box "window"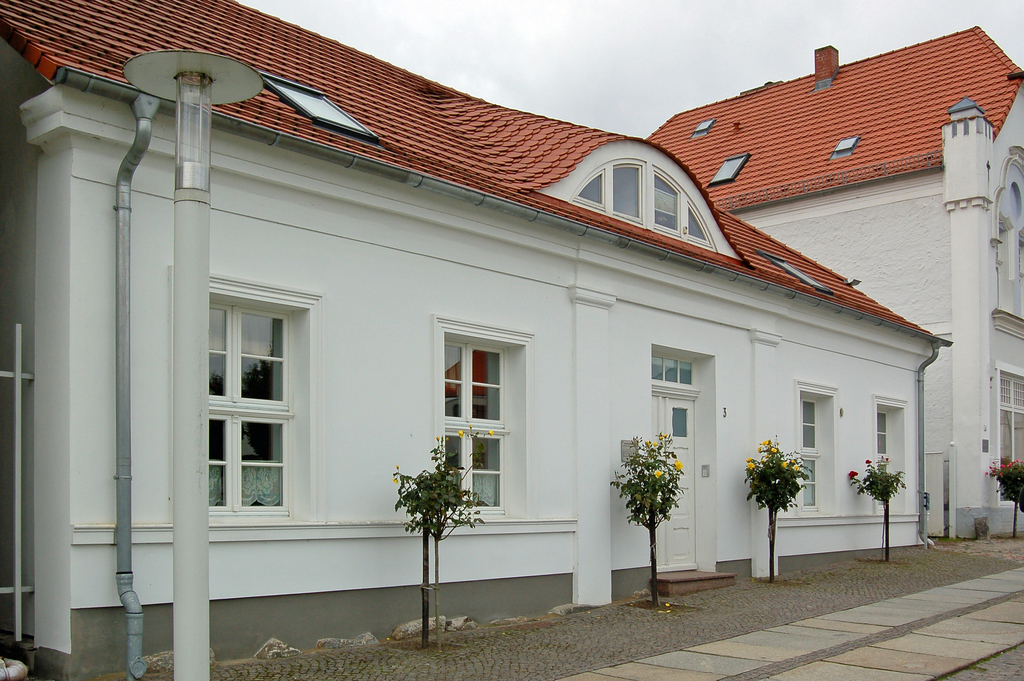
(x1=877, y1=409, x2=891, y2=503)
